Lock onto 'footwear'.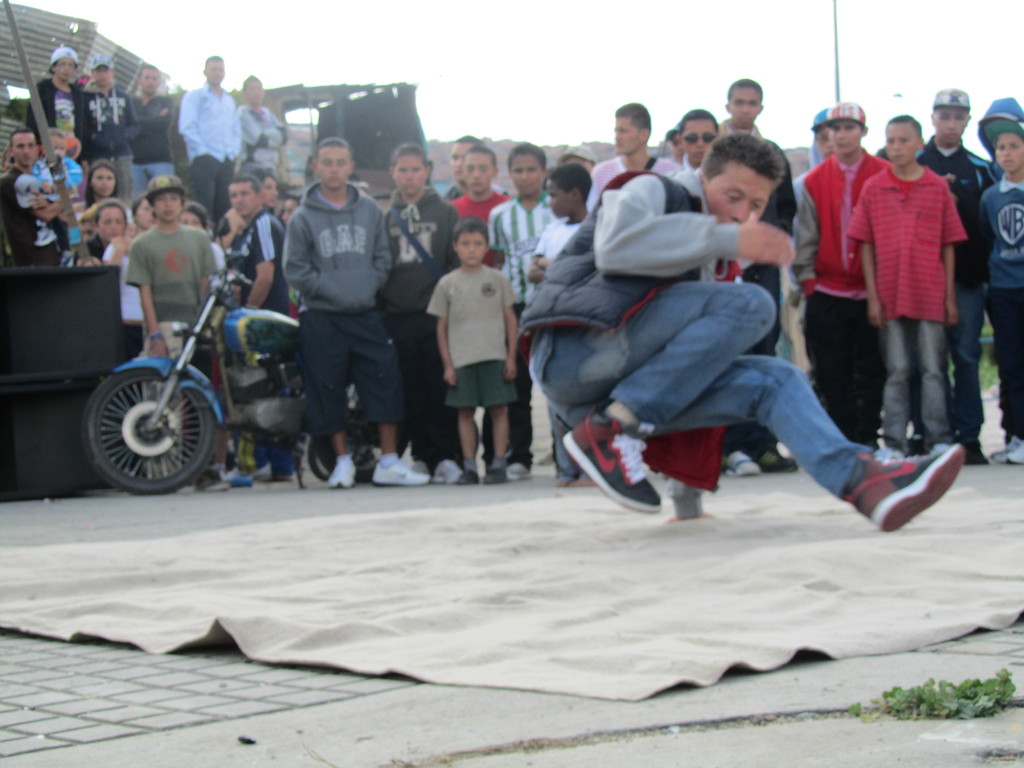
Locked: (left=758, top=444, right=799, bottom=474).
